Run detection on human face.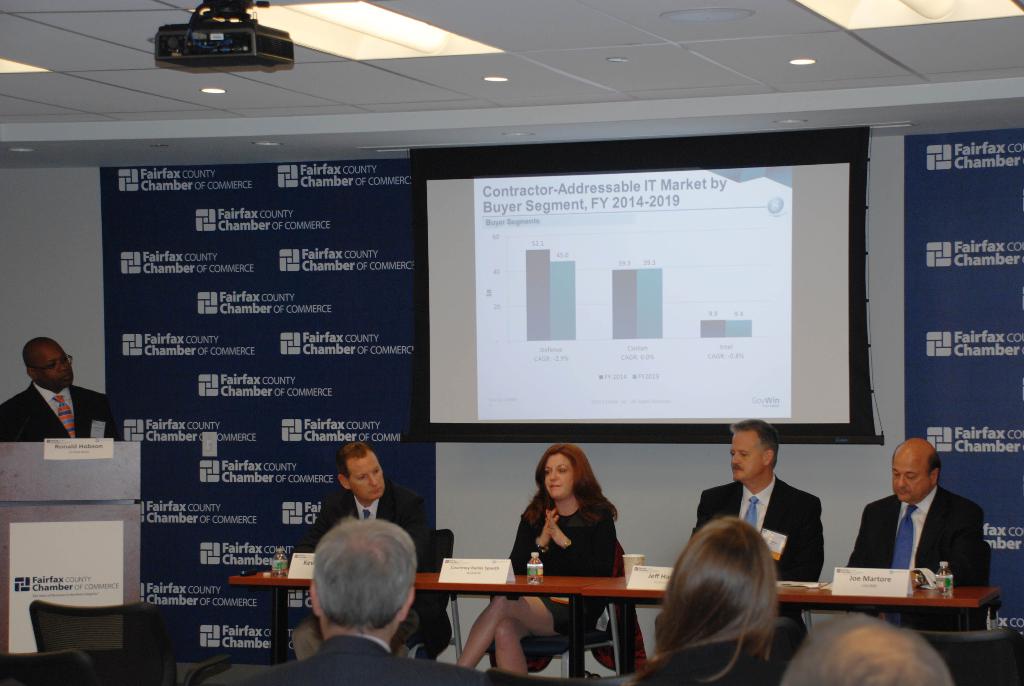
Result: detection(538, 450, 569, 499).
